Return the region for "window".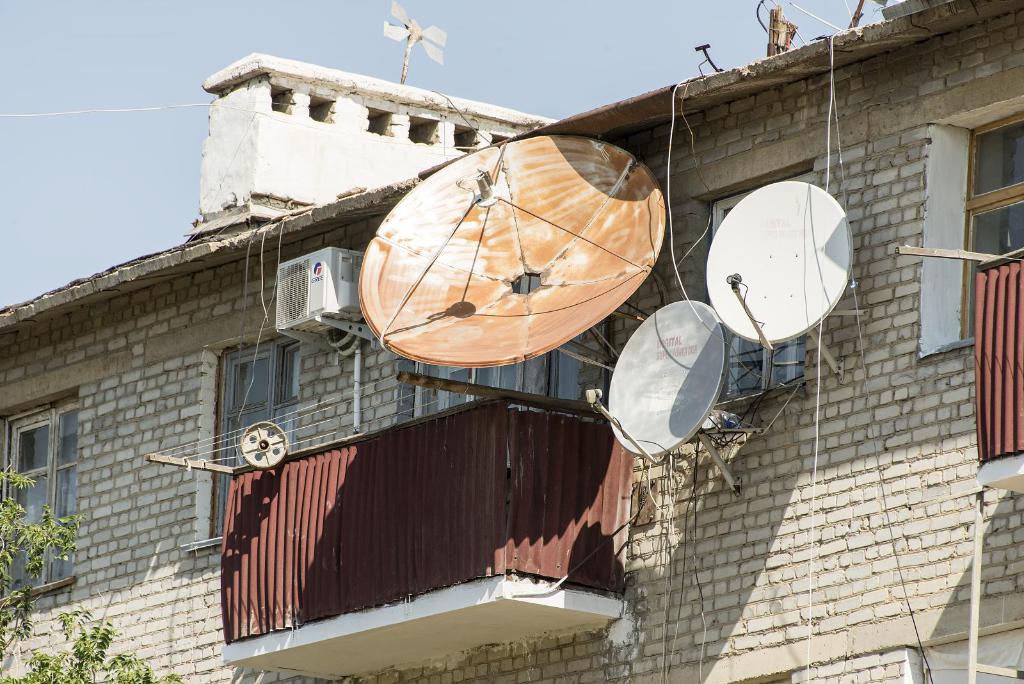
[923,104,1023,361].
